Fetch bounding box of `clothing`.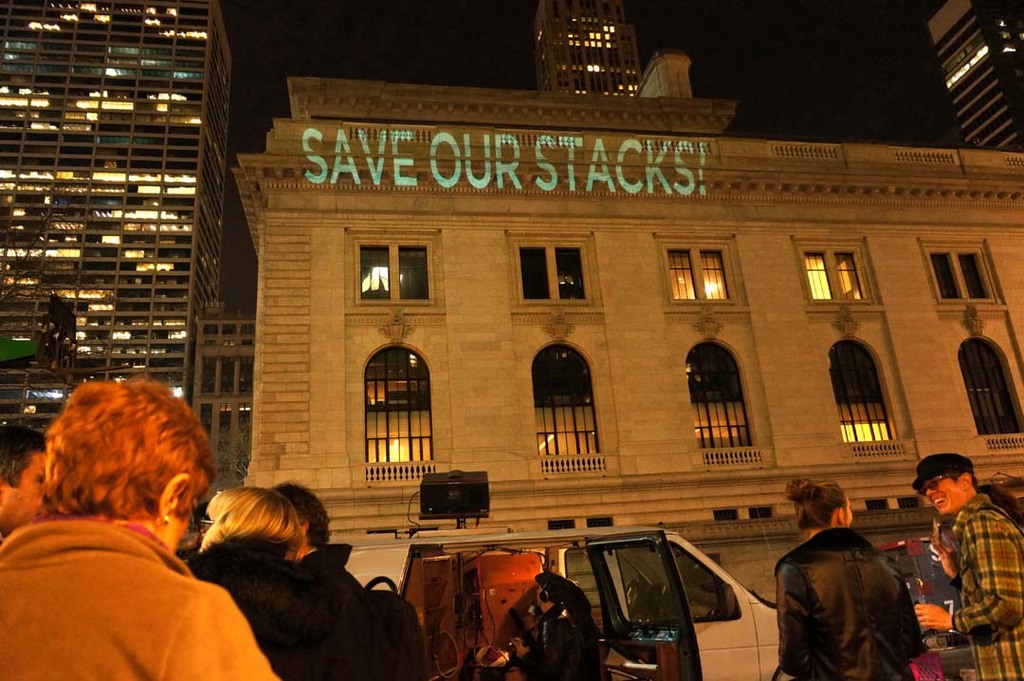
Bbox: box=[777, 528, 926, 680].
